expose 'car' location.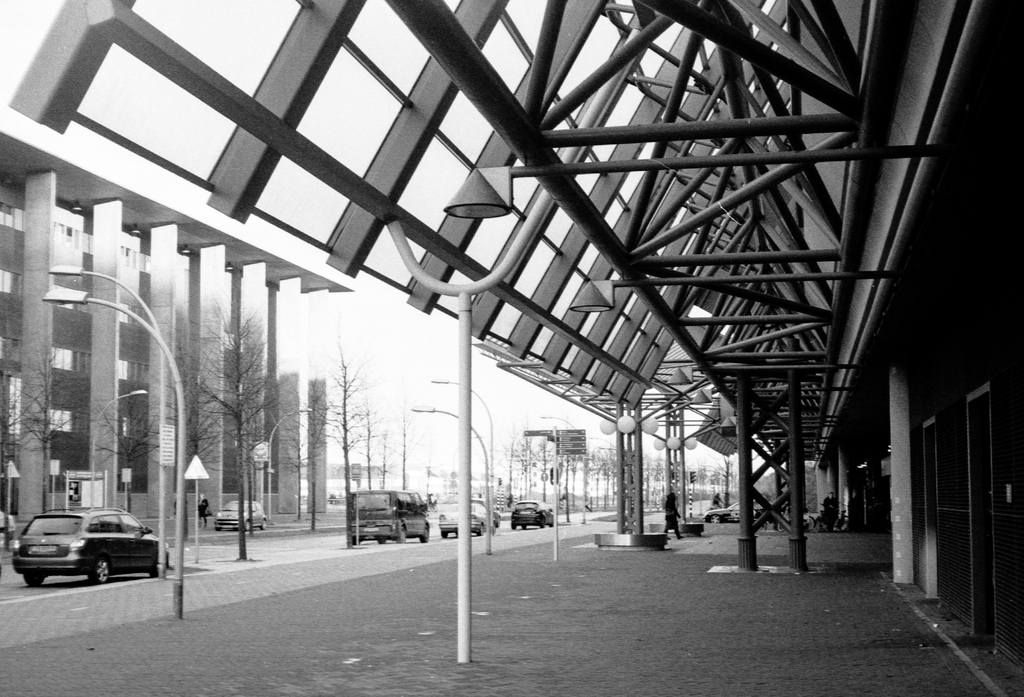
Exposed at crop(216, 499, 268, 530).
